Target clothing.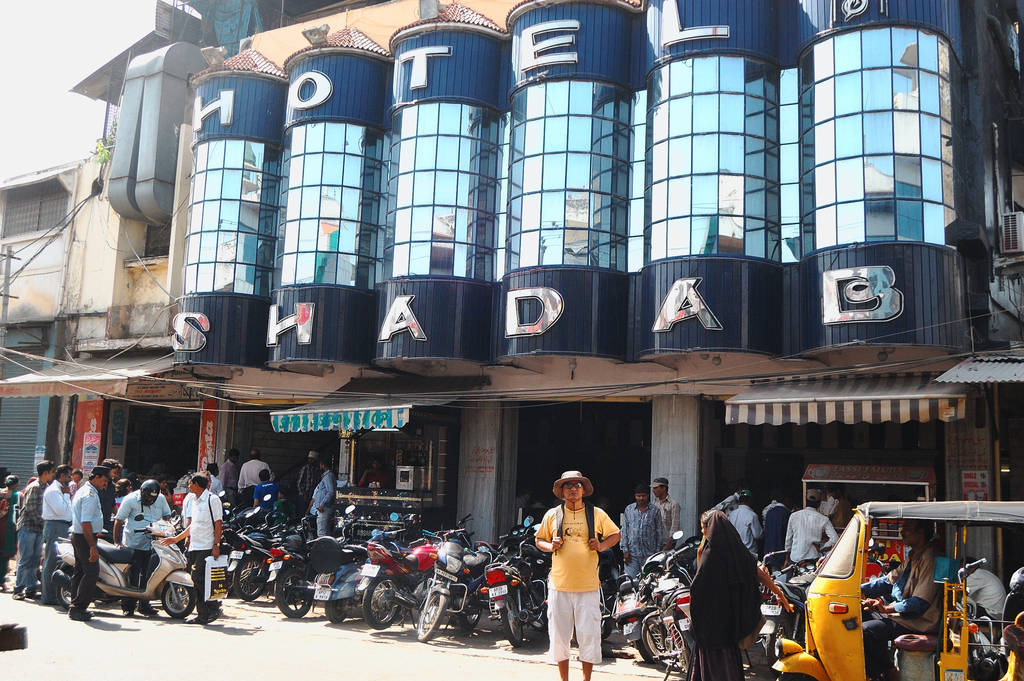
Target region: detection(628, 500, 666, 581).
